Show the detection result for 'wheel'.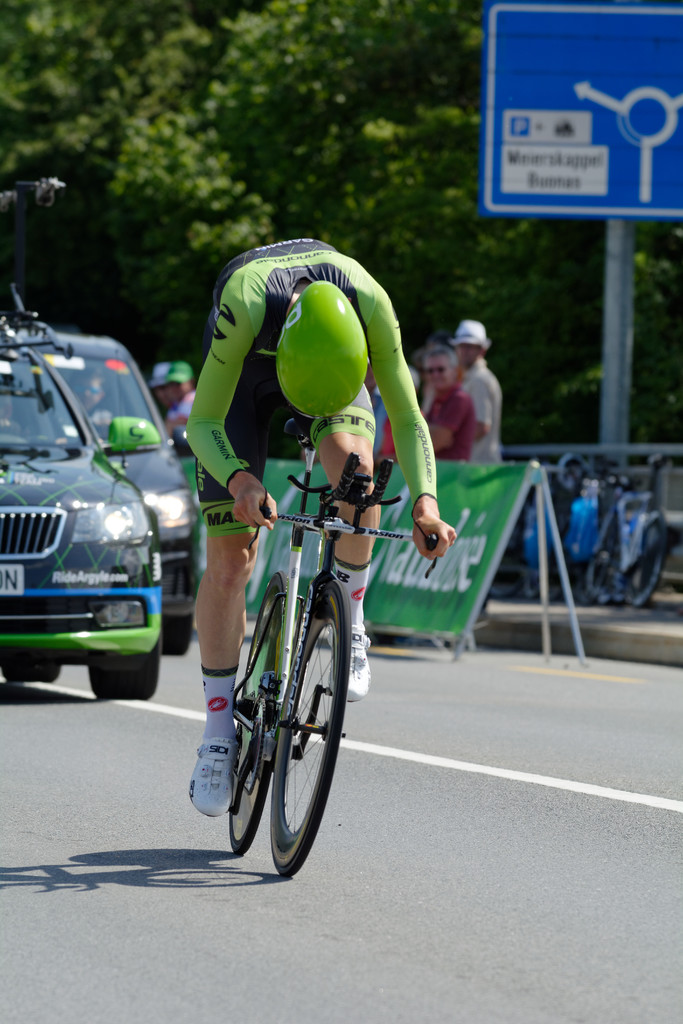
detection(229, 575, 308, 862).
